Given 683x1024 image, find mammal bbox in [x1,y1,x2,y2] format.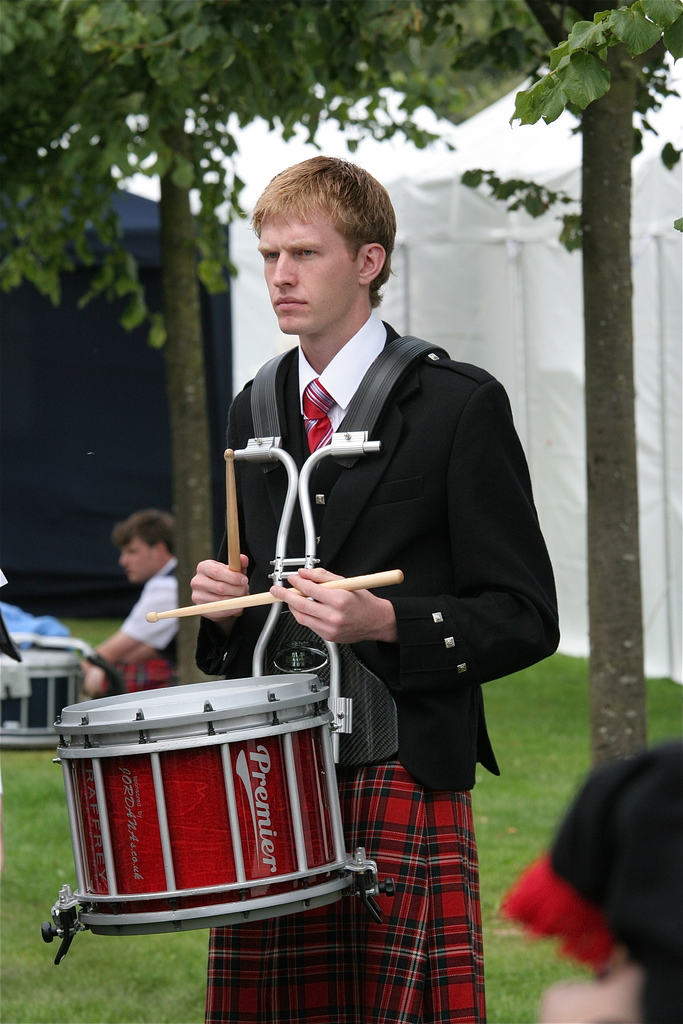
[74,508,187,702].
